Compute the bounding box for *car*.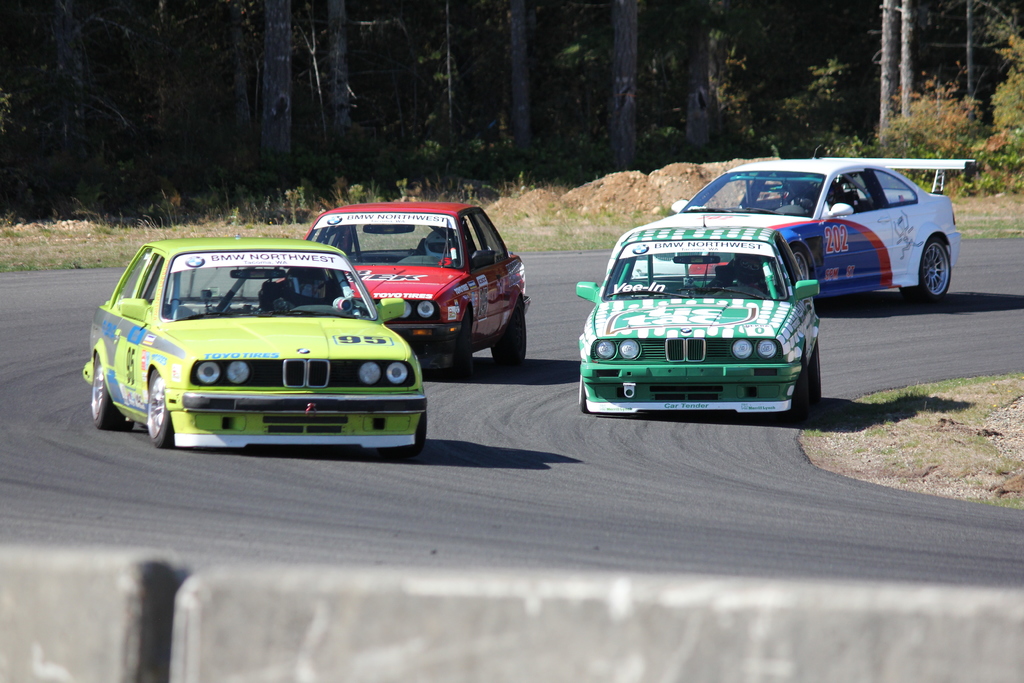
{"x1": 79, "y1": 214, "x2": 425, "y2": 456}.
